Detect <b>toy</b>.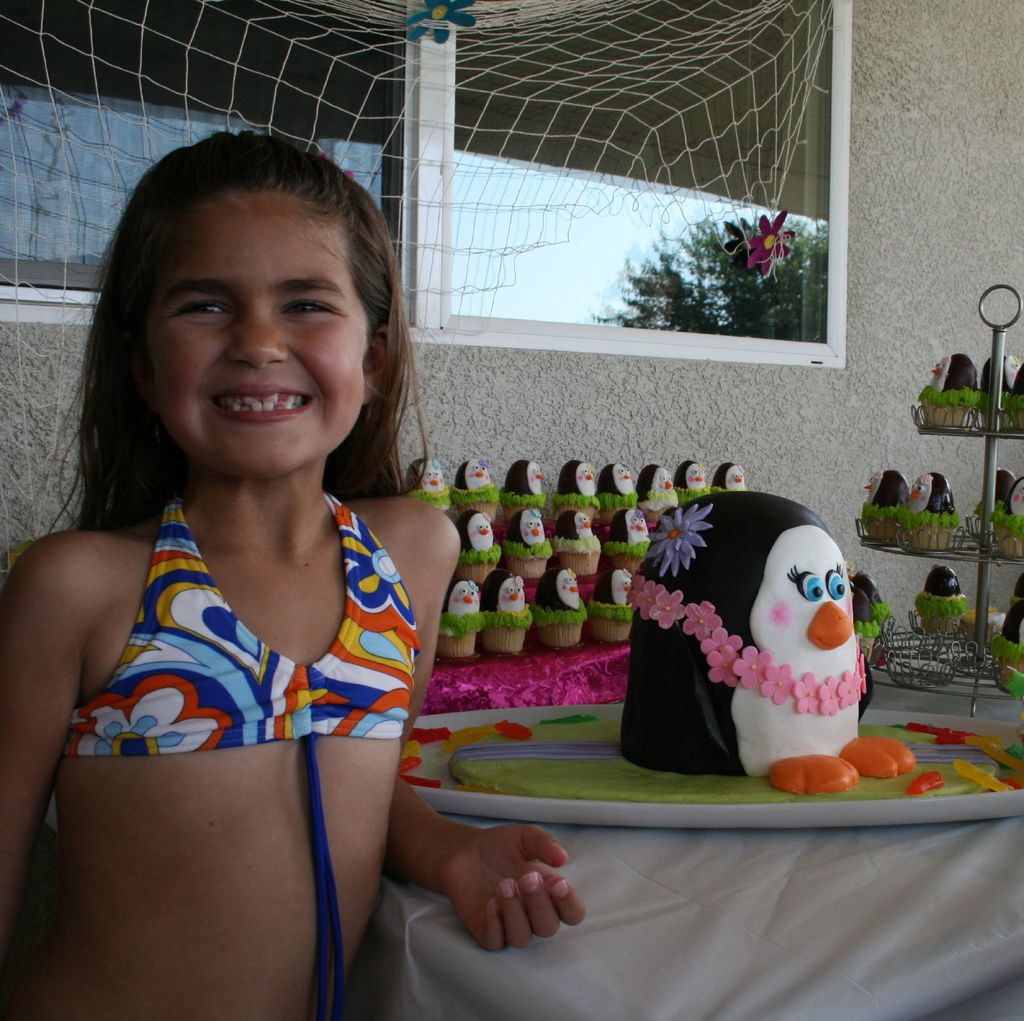
Detected at 918 353 983 424.
